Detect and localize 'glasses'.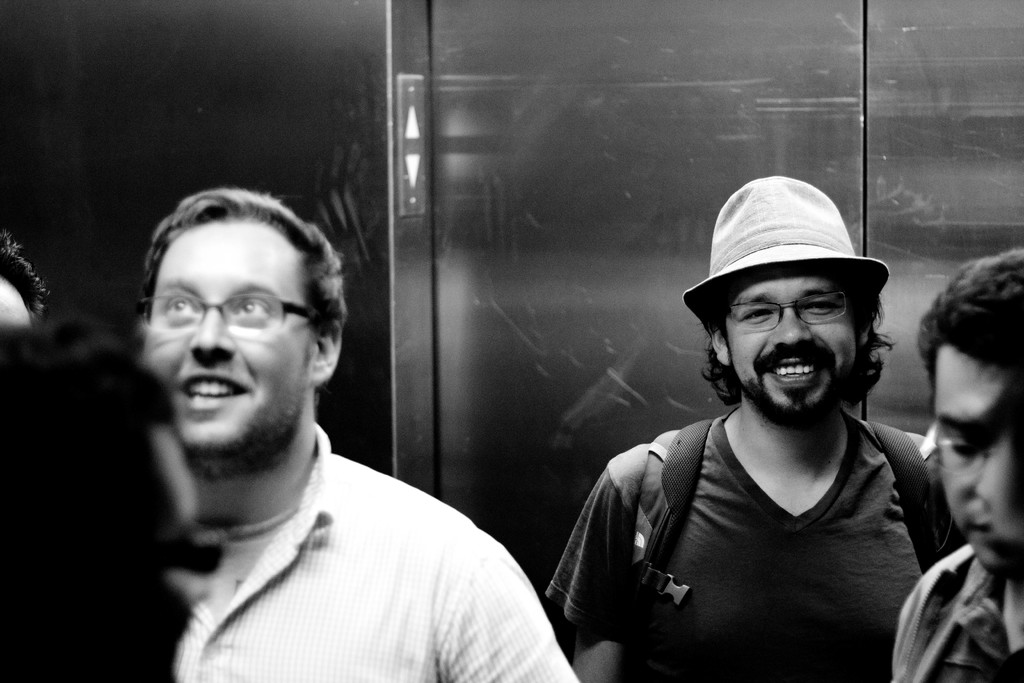
Localized at [x1=714, y1=285, x2=851, y2=333].
